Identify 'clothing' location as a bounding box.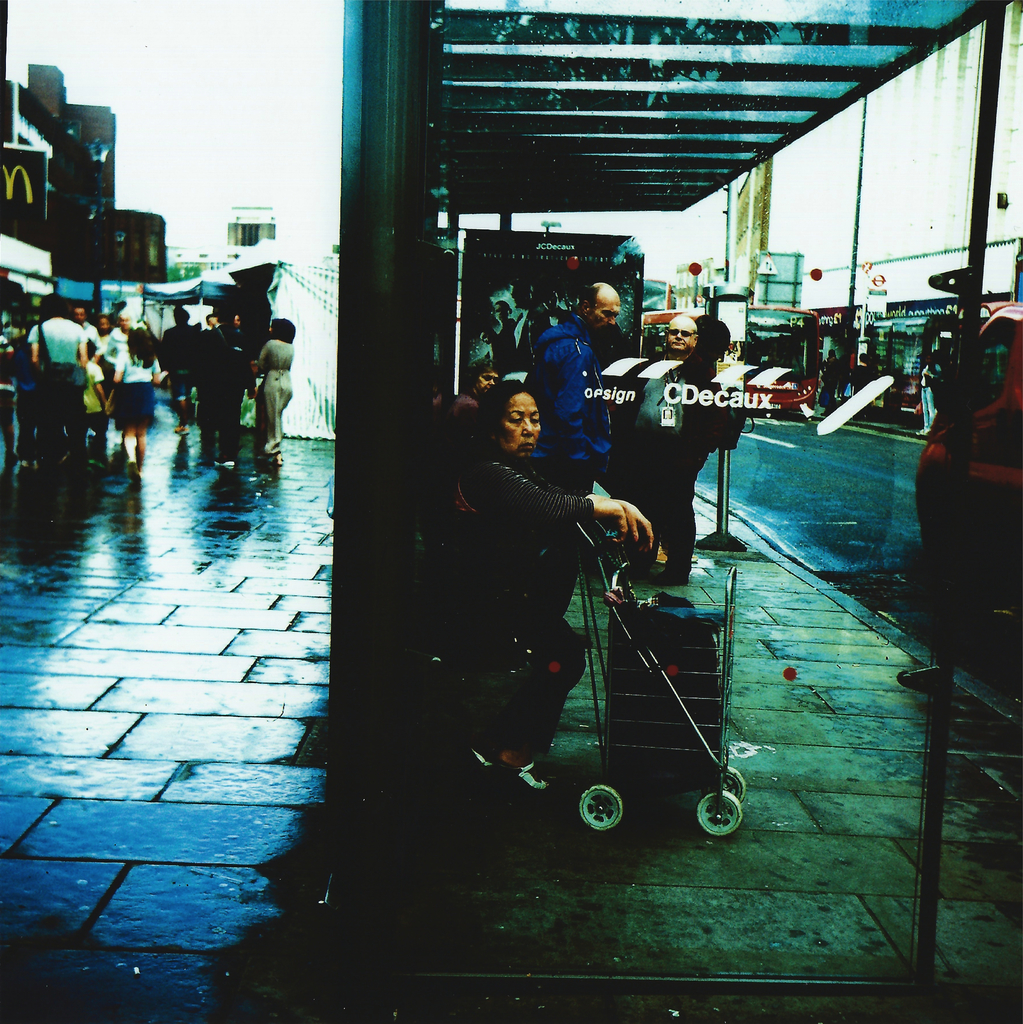
locate(247, 333, 296, 447).
